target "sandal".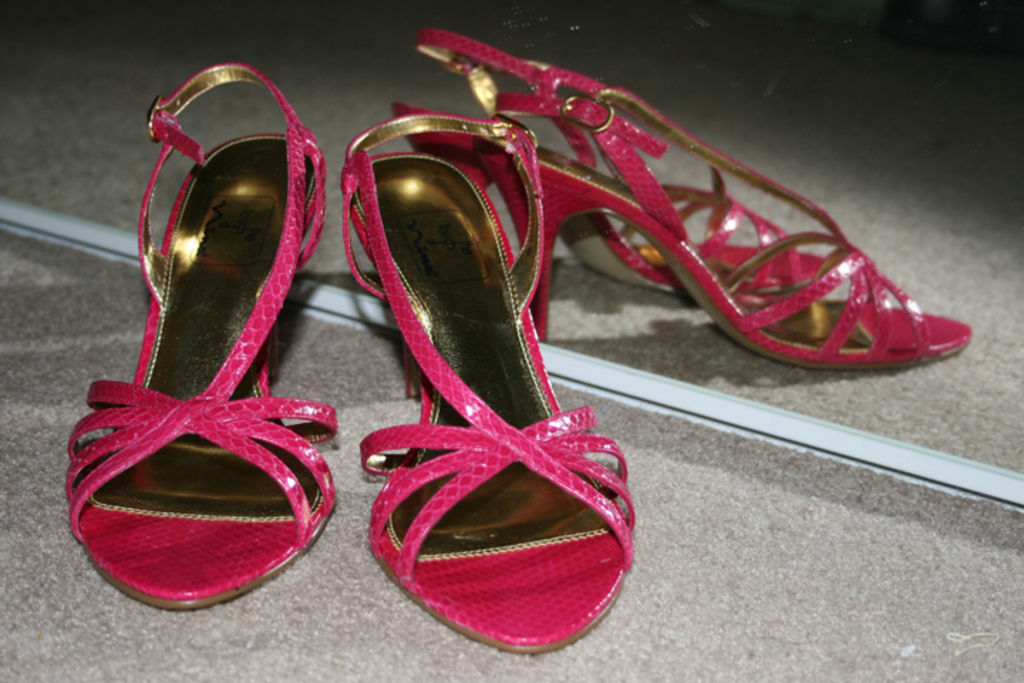
Target region: select_region(67, 61, 337, 603).
